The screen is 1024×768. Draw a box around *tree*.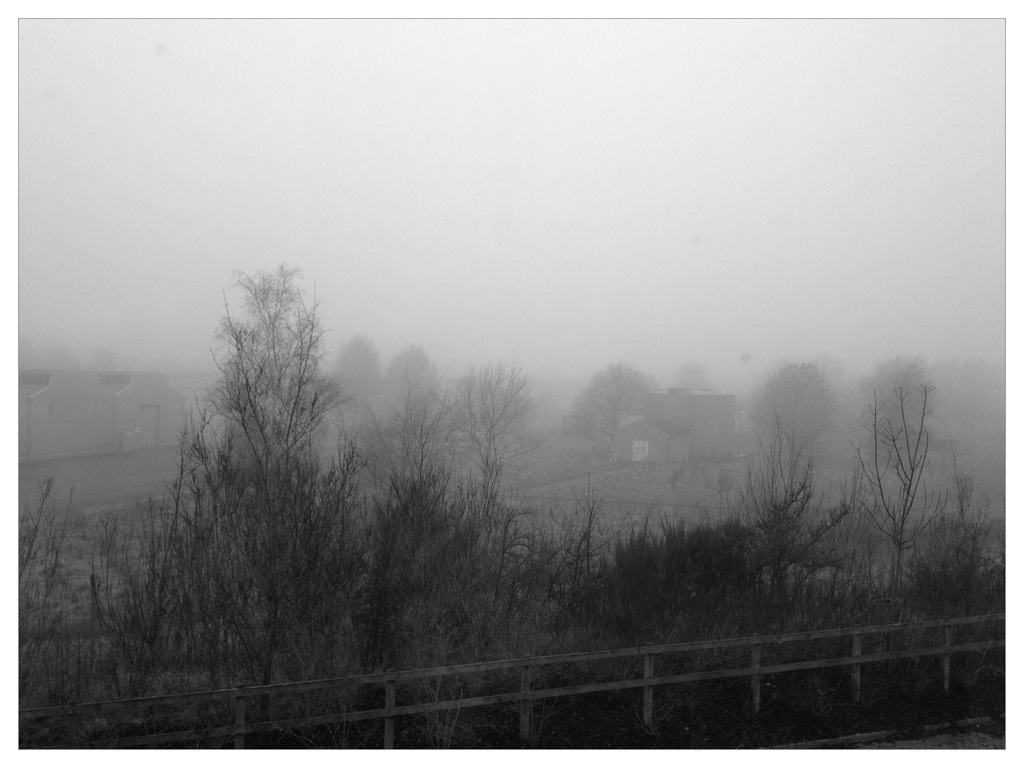
locate(348, 374, 467, 522).
